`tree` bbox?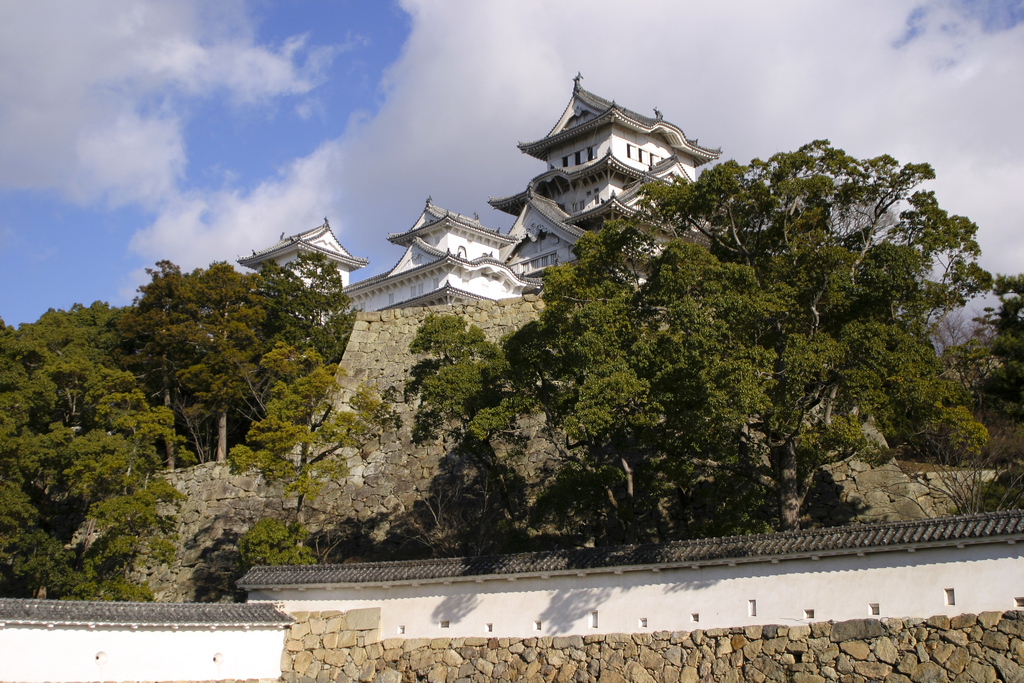
[left=113, top=259, right=207, bottom=470]
